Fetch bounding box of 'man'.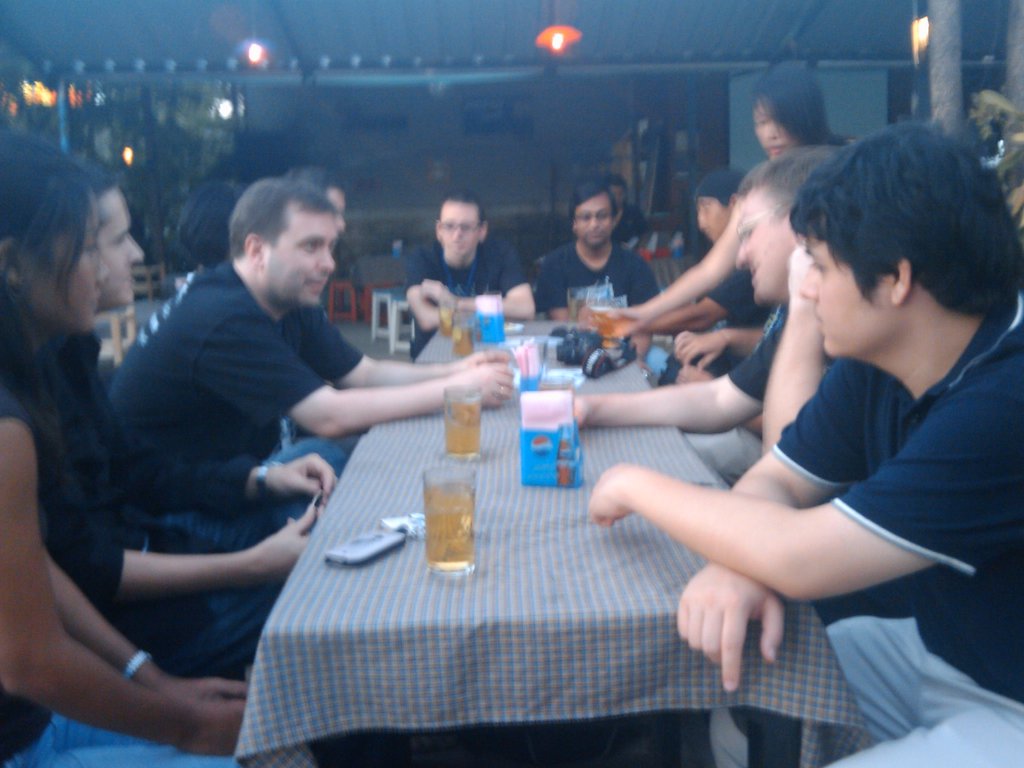
Bbox: bbox=(108, 183, 515, 550).
